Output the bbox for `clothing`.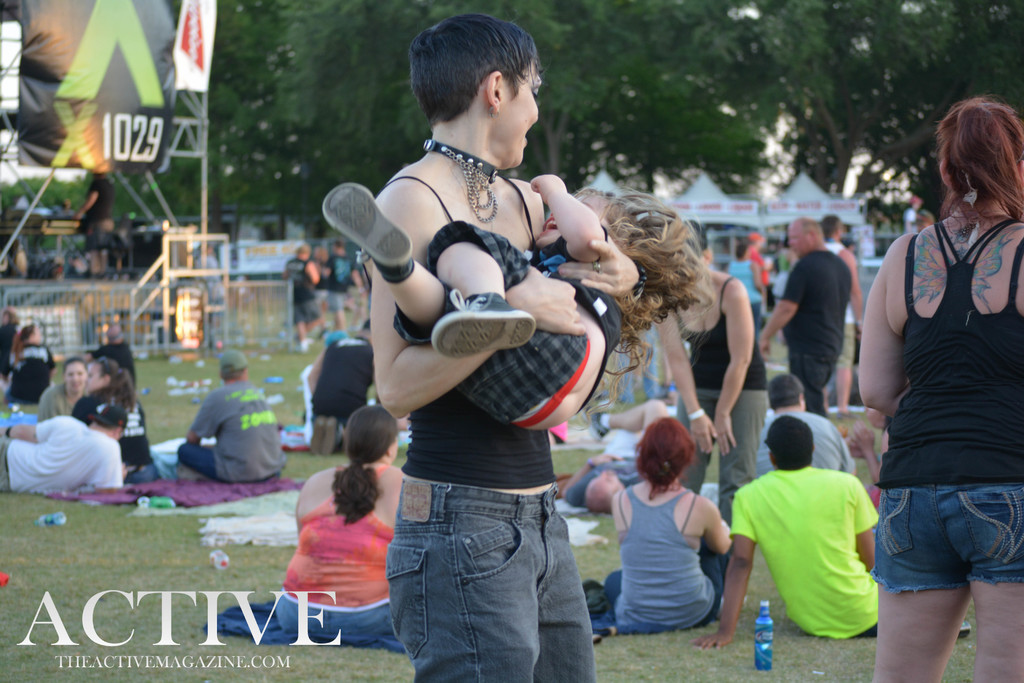
x1=389 y1=167 x2=599 y2=682.
